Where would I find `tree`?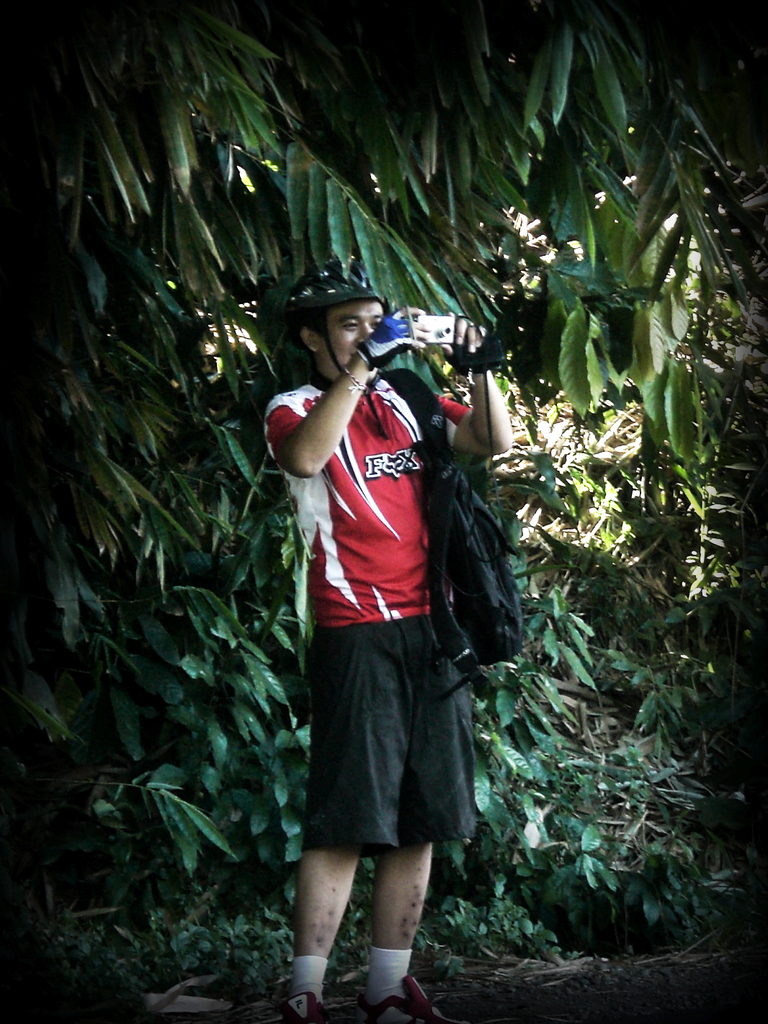
At bbox(0, 0, 767, 784).
